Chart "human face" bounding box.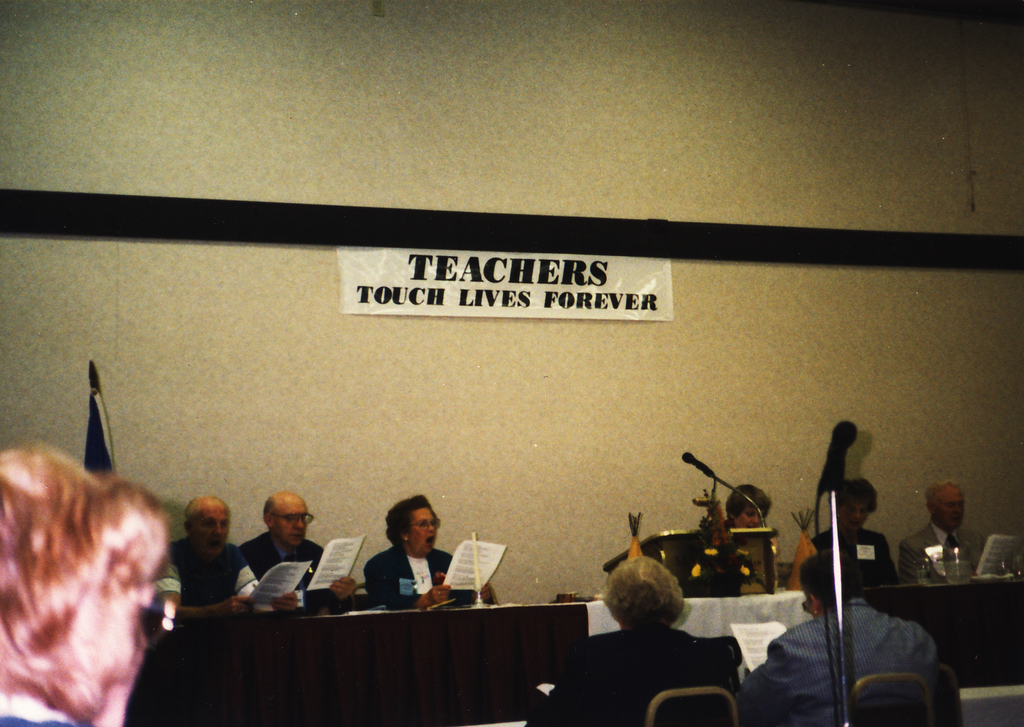
Charted: left=732, top=503, right=760, bottom=527.
